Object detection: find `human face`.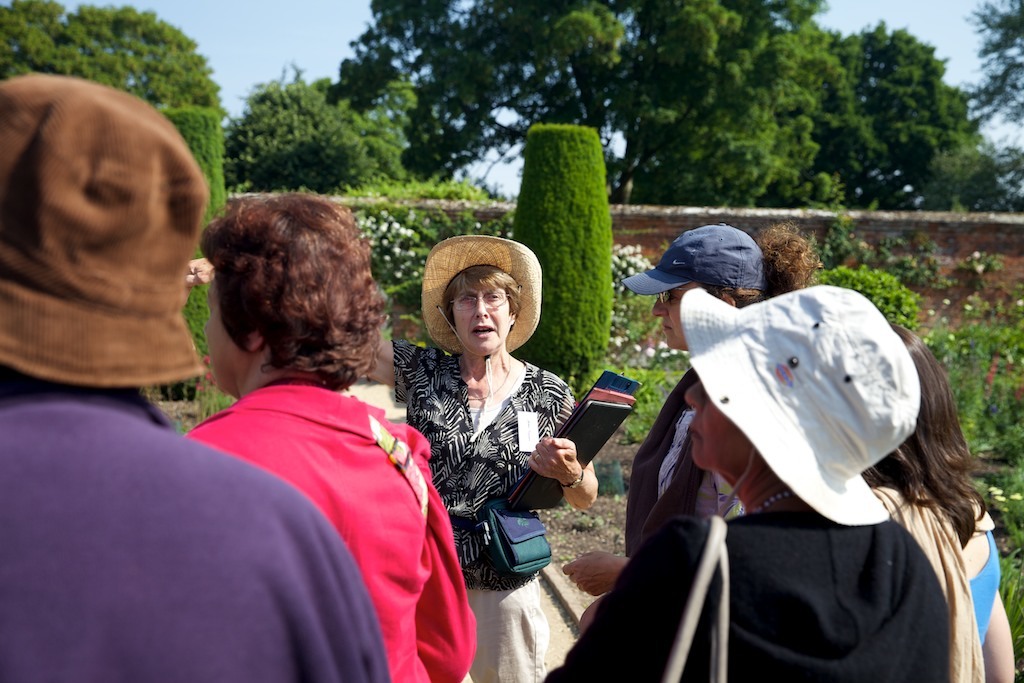
locate(650, 288, 719, 348).
